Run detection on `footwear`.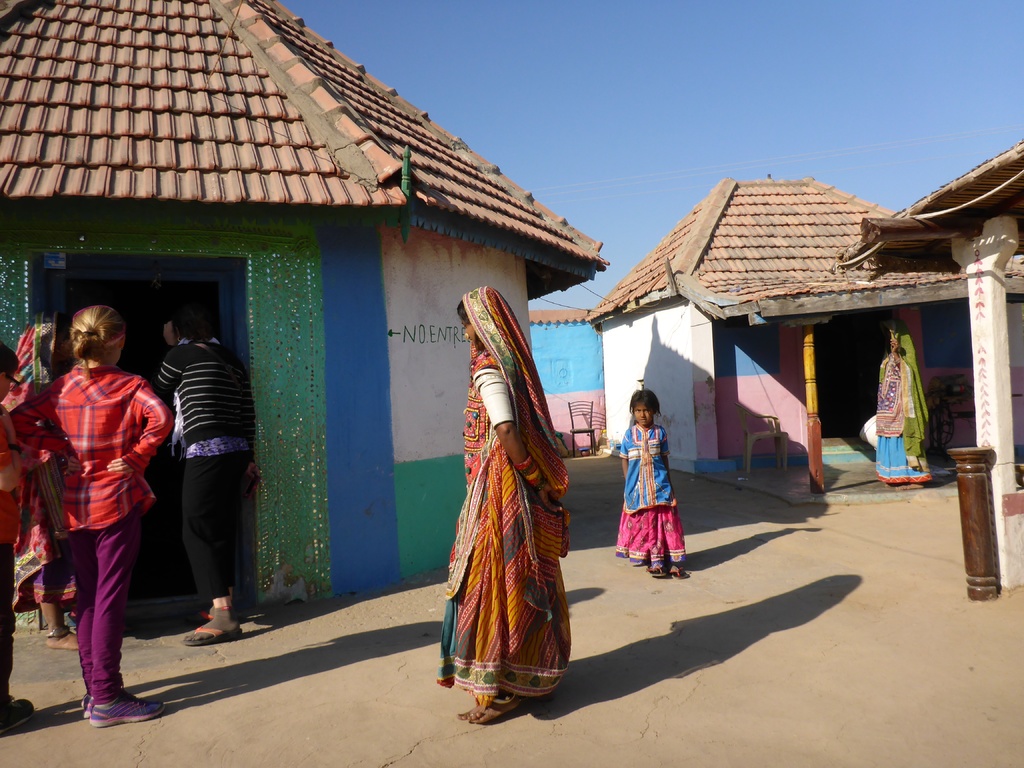
Result: 191,609,219,622.
